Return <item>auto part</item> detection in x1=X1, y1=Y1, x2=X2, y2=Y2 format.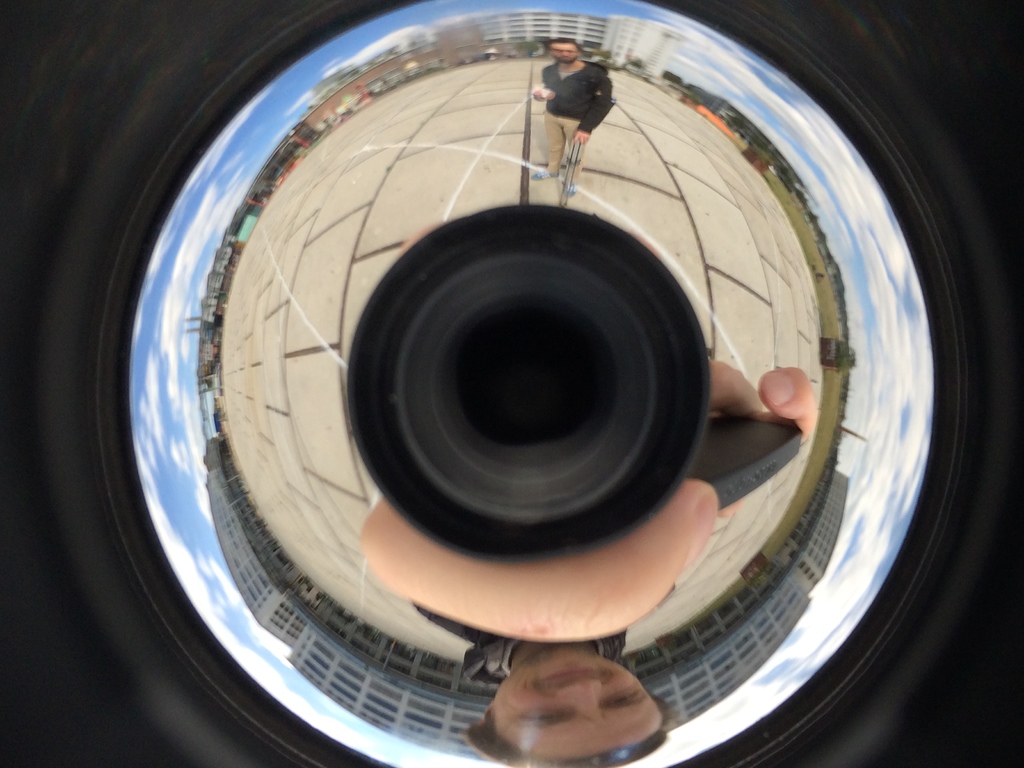
x1=26, y1=70, x2=1023, y2=678.
